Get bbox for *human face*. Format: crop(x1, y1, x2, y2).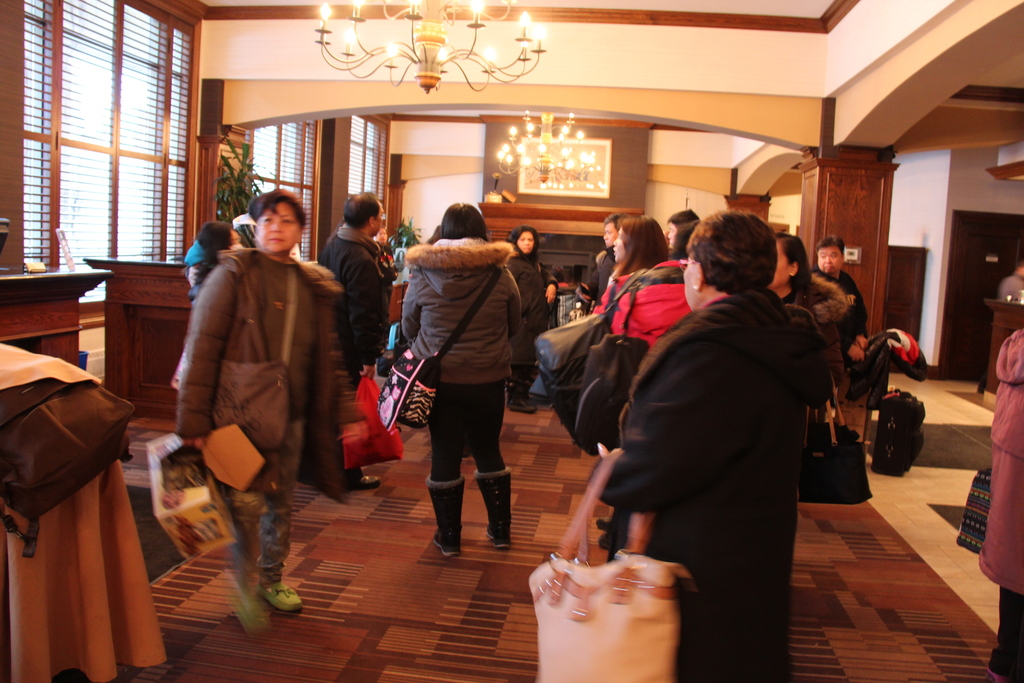
crop(517, 230, 538, 251).
